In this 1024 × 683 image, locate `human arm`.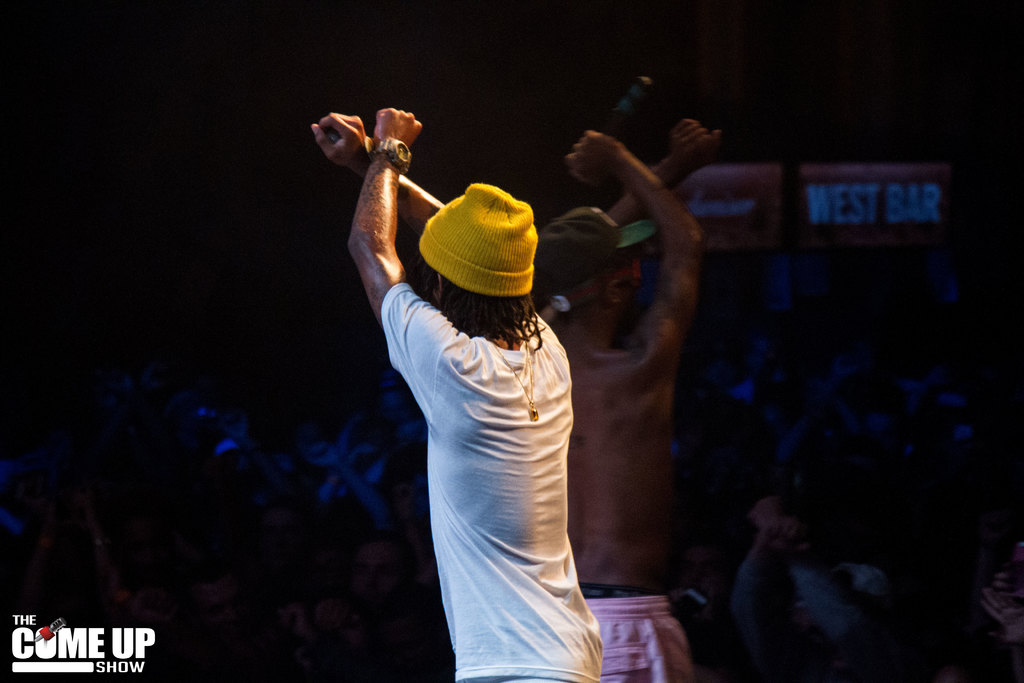
Bounding box: <bbox>299, 103, 471, 274</bbox>.
